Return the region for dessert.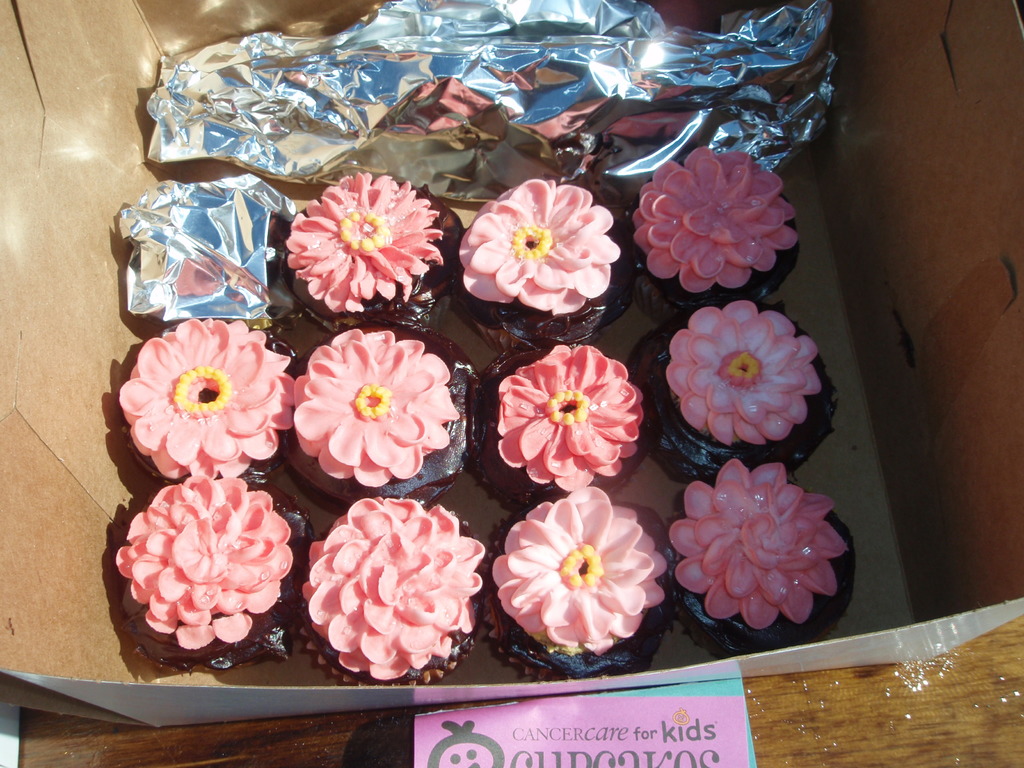
{"x1": 303, "y1": 500, "x2": 478, "y2": 693}.
